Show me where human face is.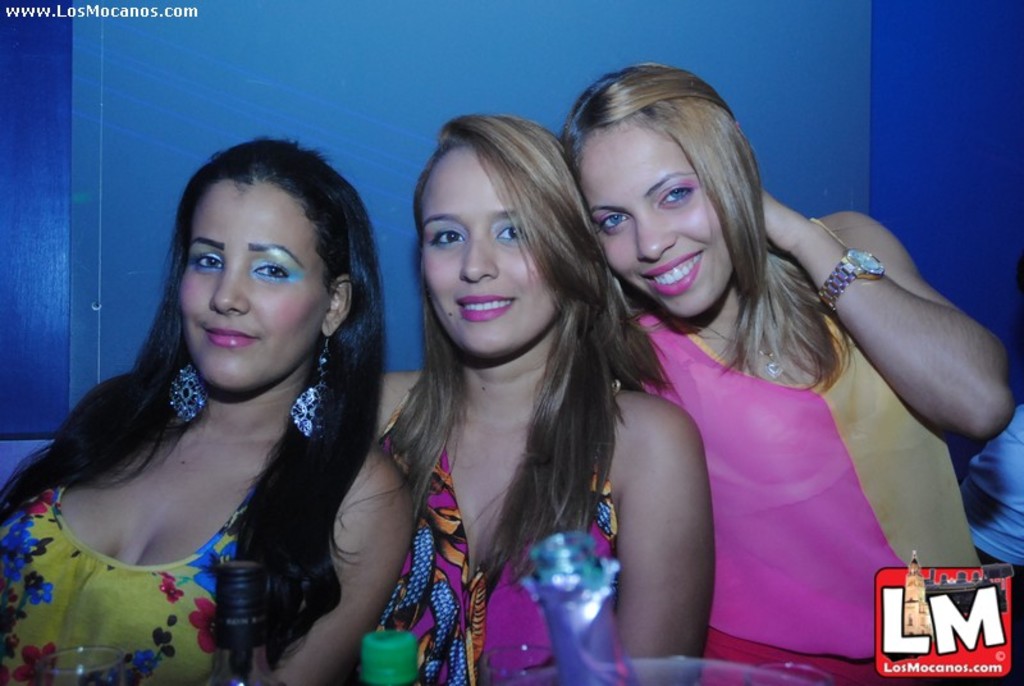
human face is at 182 174 340 394.
